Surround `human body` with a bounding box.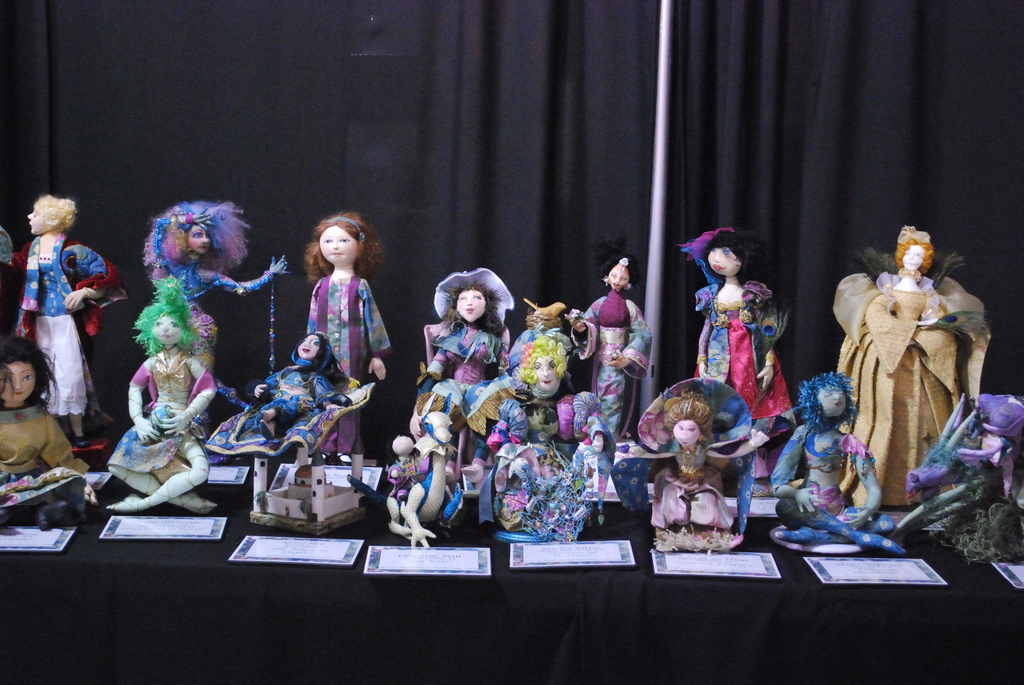
pyautogui.locateOnScreen(0, 195, 127, 448).
